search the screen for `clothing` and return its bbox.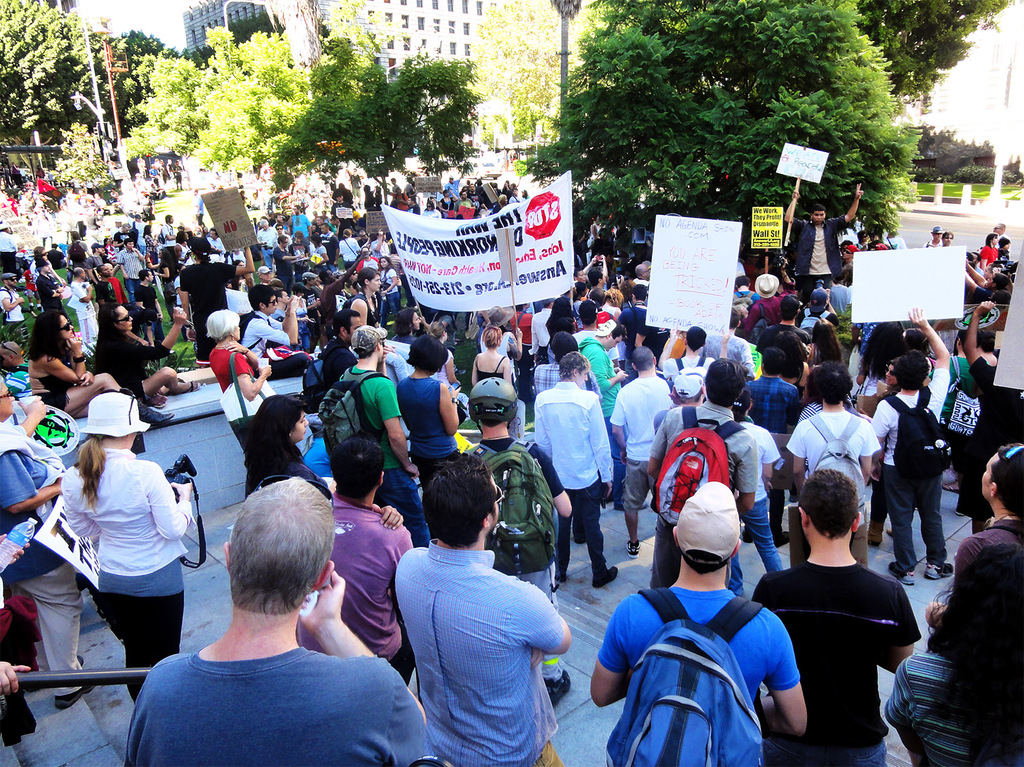
Found: 762:557:926:734.
